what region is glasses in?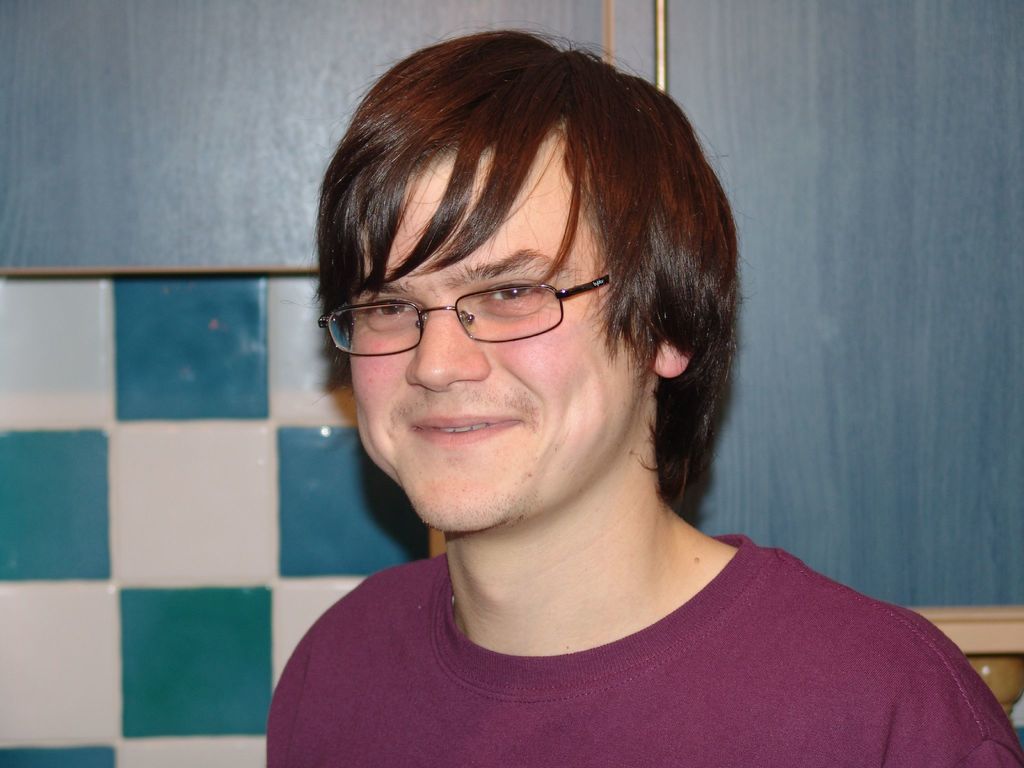
locate(337, 262, 641, 355).
